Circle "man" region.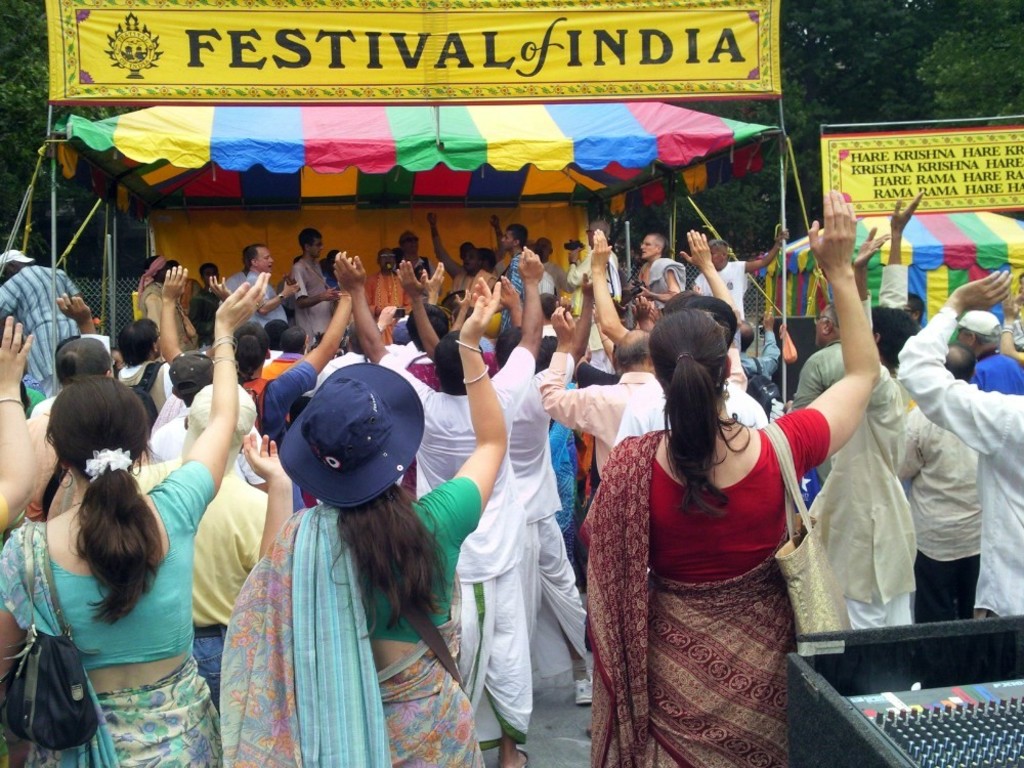
Region: x1=331 y1=254 x2=547 y2=763.
